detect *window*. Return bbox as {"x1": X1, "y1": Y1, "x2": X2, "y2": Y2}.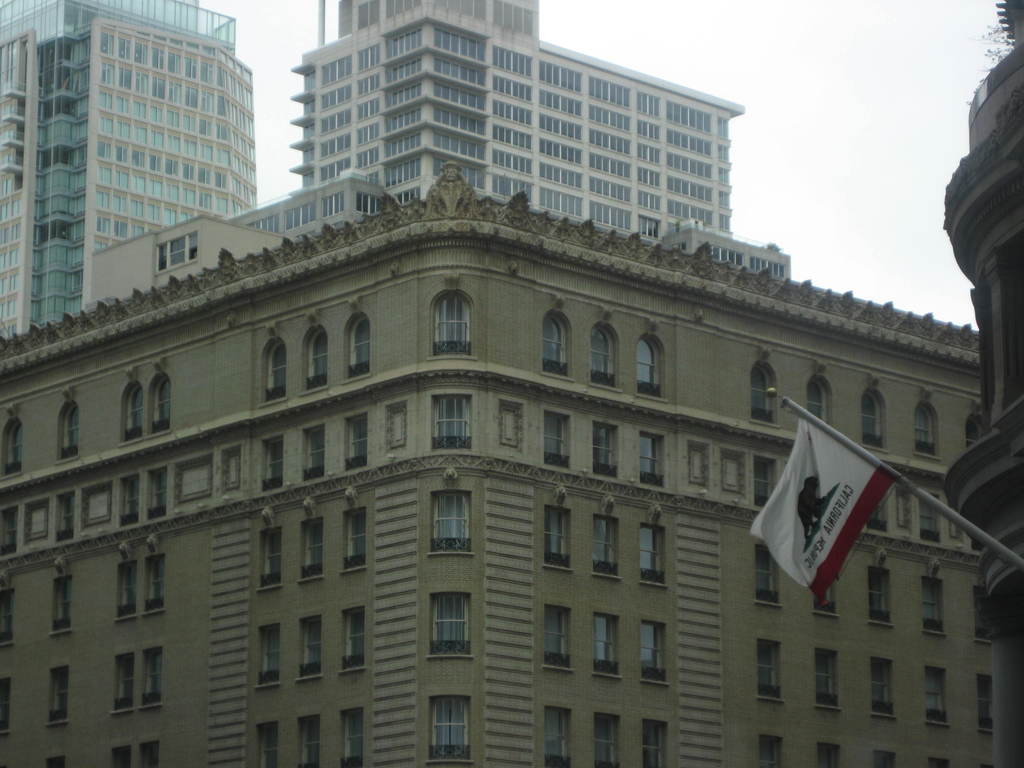
{"x1": 262, "y1": 435, "x2": 283, "y2": 490}.
